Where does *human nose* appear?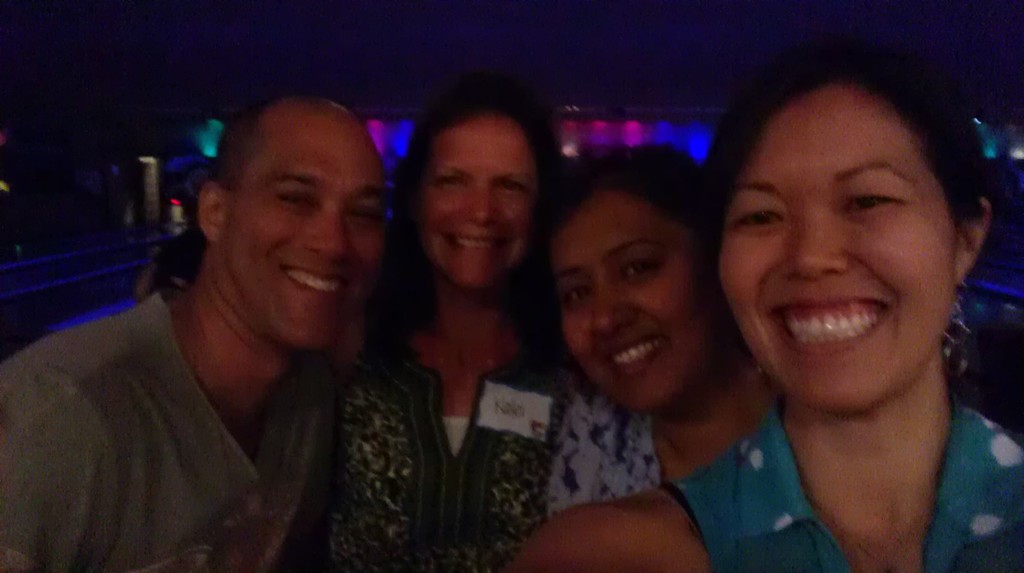
Appears at pyautogui.locateOnScreen(591, 274, 633, 343).
